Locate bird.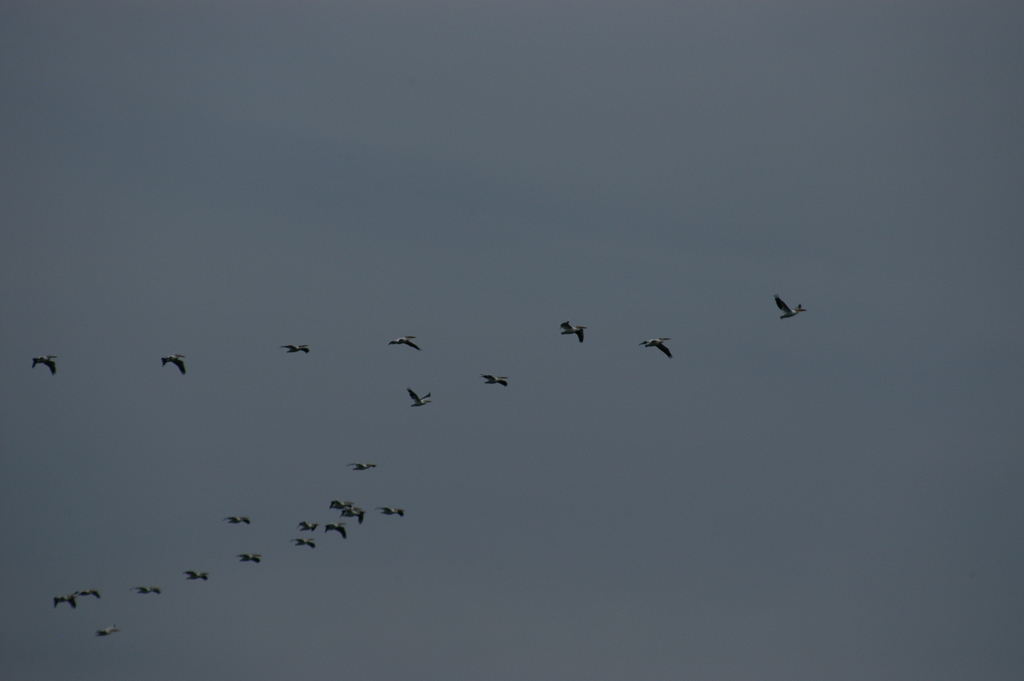
Bounding box: locate(774, 291, 806, 319).
